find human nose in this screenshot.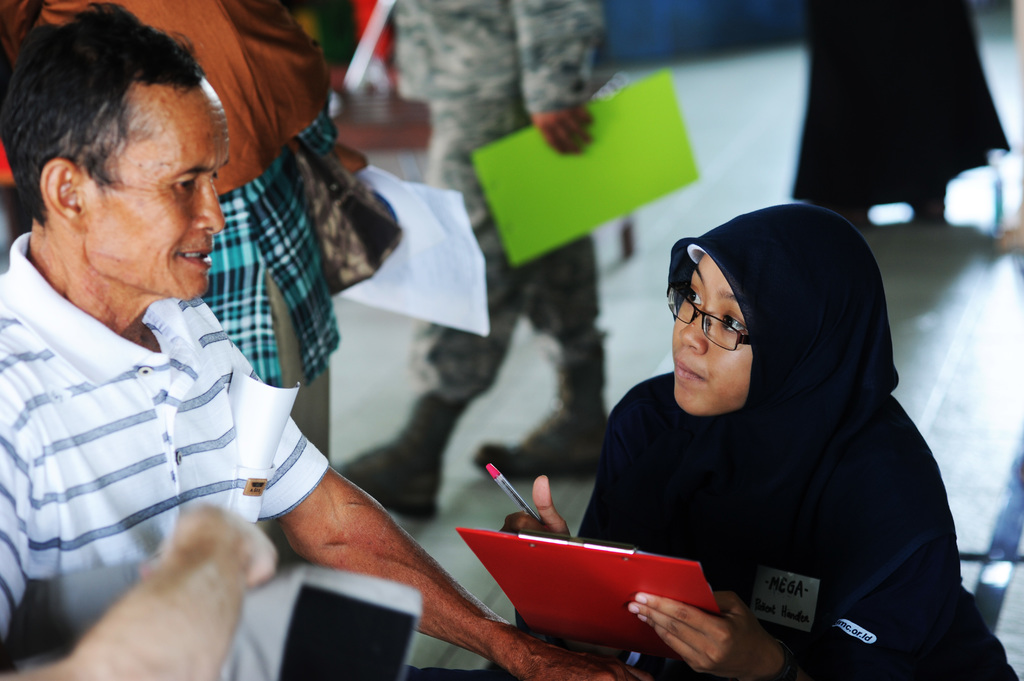
The bounding box for human nose is select_region(680, 308, 703, 355).
